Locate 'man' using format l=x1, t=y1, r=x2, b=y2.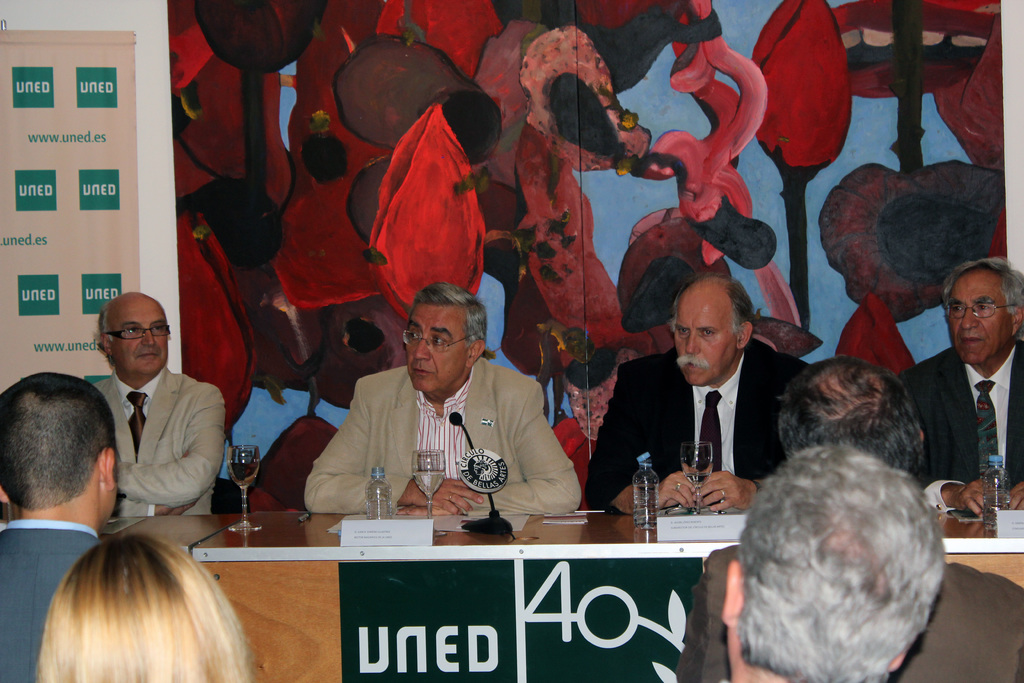
l=894, t=255, r=1023, b=518.
